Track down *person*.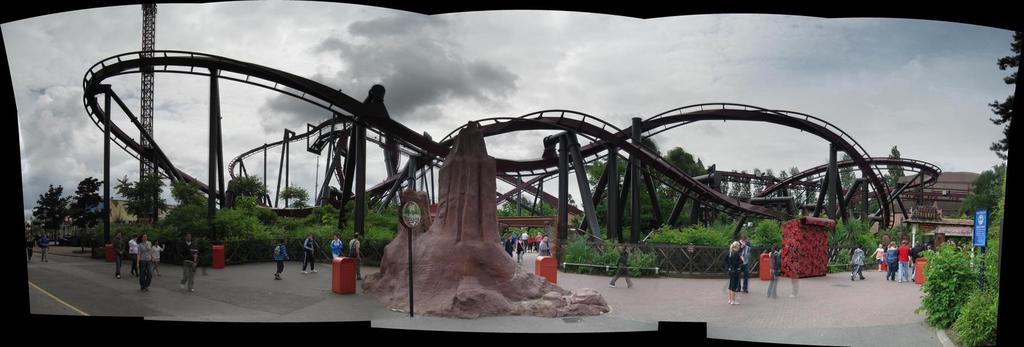
Tracked to bbox=(41, 233, 49, 262).
